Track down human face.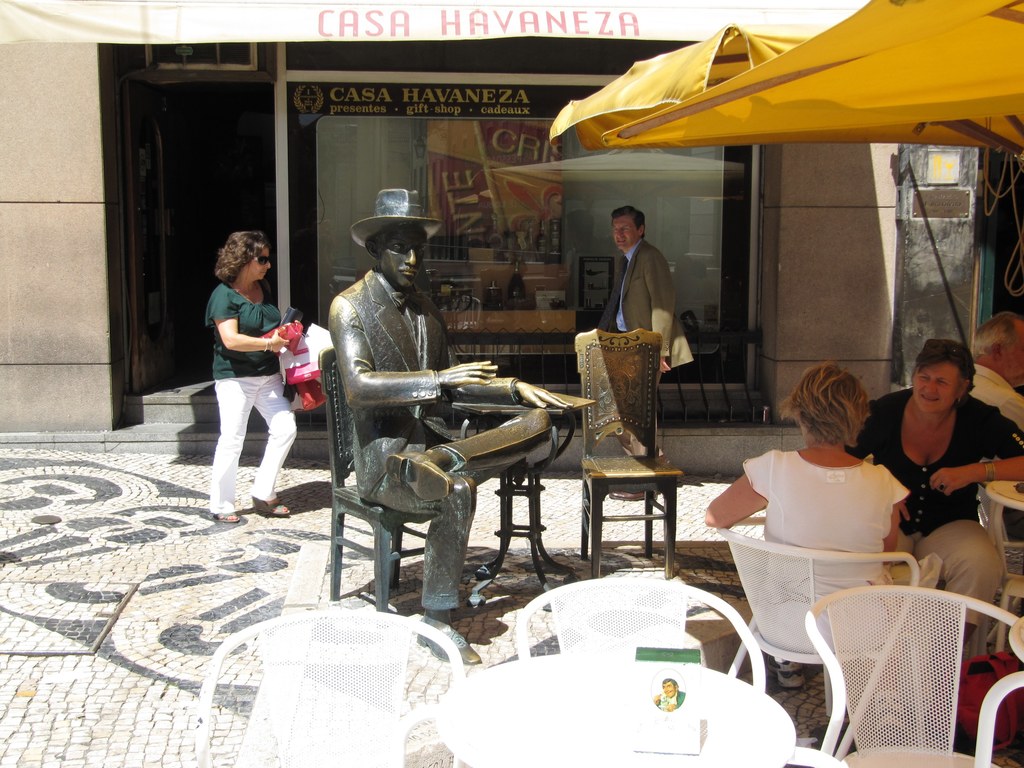
Tracked to box=[251, 244, 272, 282].
